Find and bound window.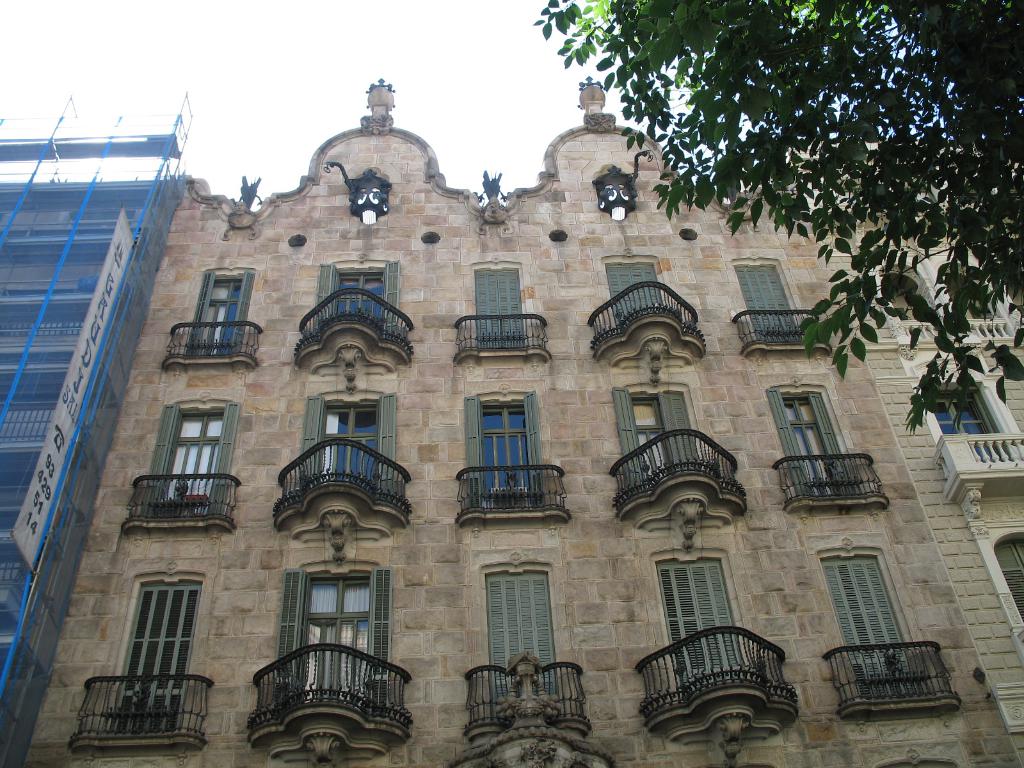
Bound: pyautogui.locateOnScreen(767, 387, 860, 500).
